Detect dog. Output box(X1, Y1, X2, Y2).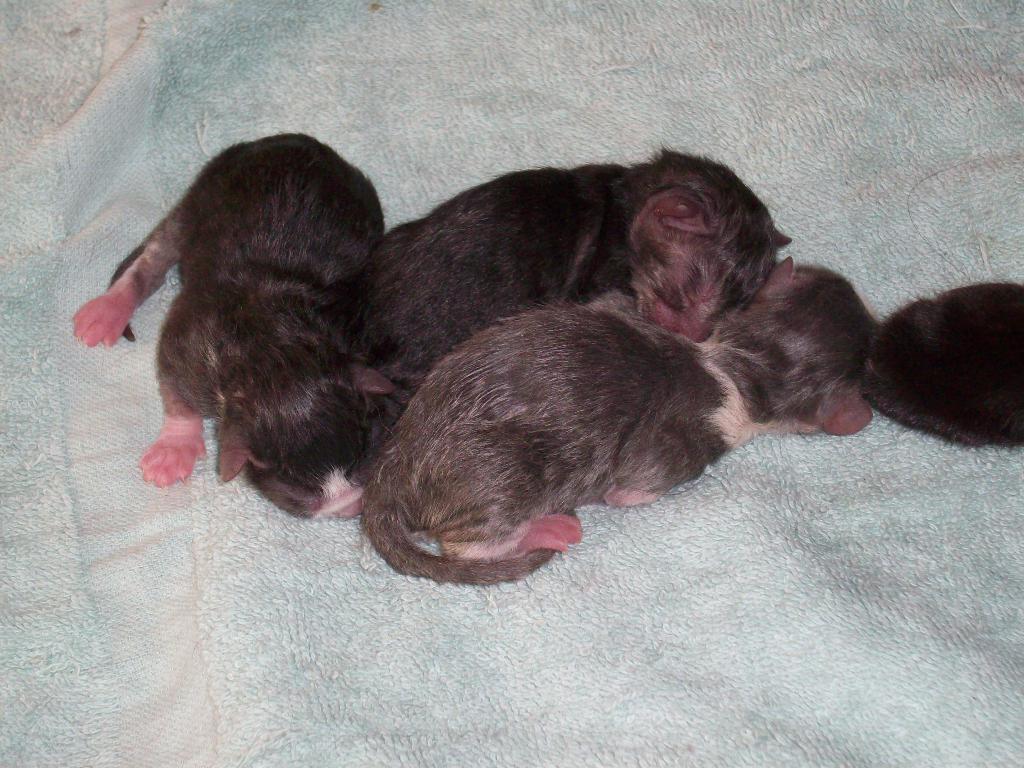
box(360, 254, 881, 588).
